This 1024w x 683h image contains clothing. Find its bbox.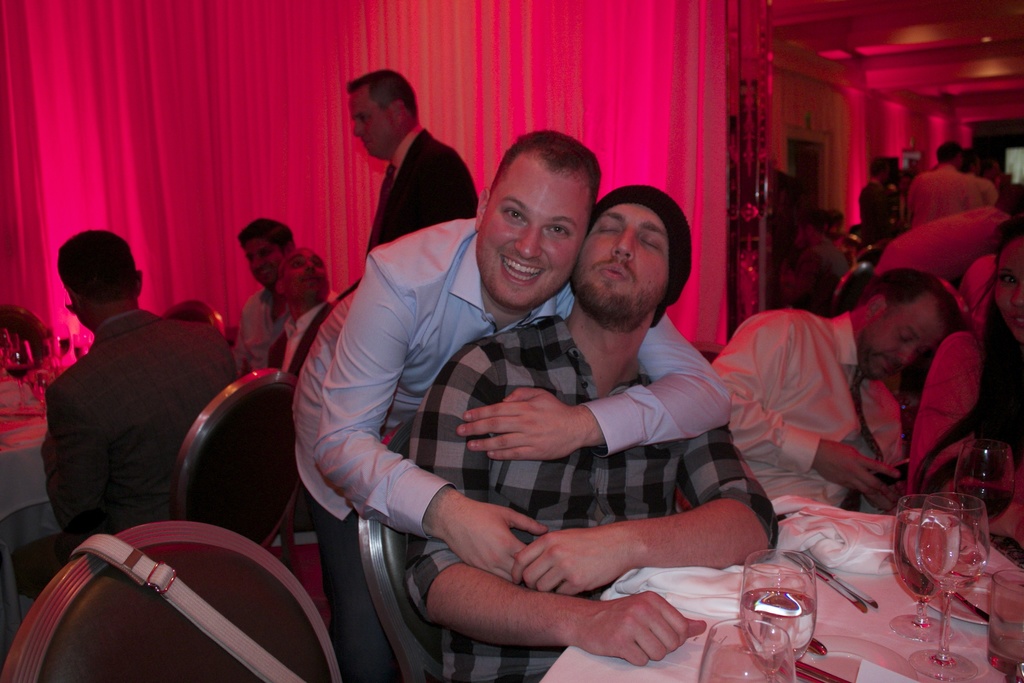
bbox=[364, 120, 478, 258].
